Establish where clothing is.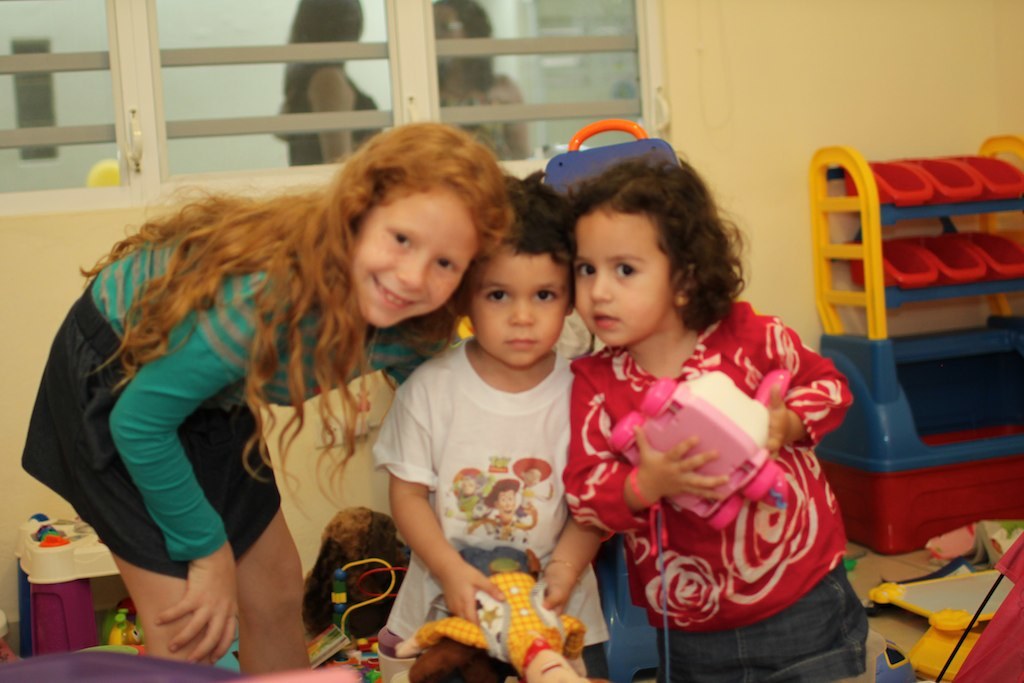
Established at {"x1": 17, "y1": 203, "x2": 449, "y2": 580}.
